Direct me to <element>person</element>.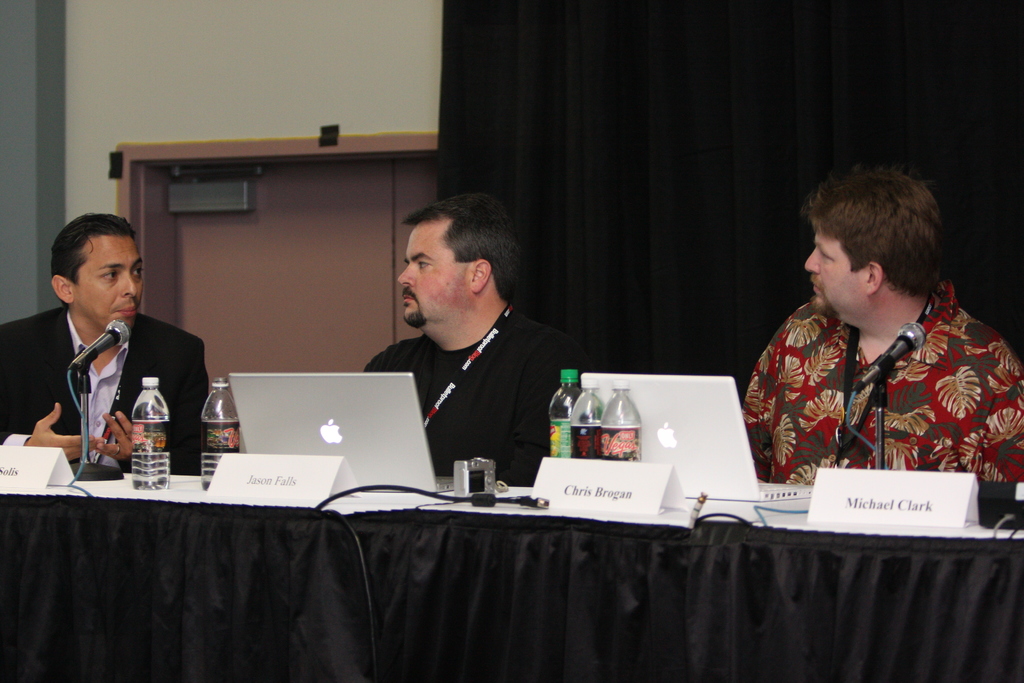
Direction: 0, 213, 214, 472.
